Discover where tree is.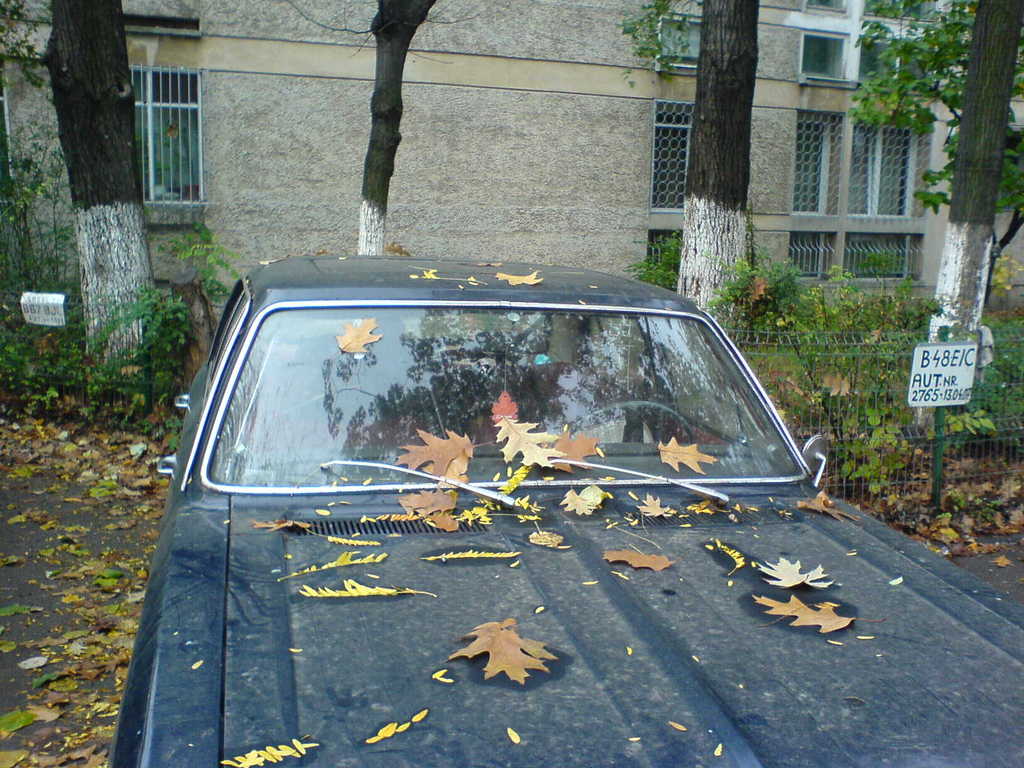
Discovered at l=681, t=0, r=755, b=296.
